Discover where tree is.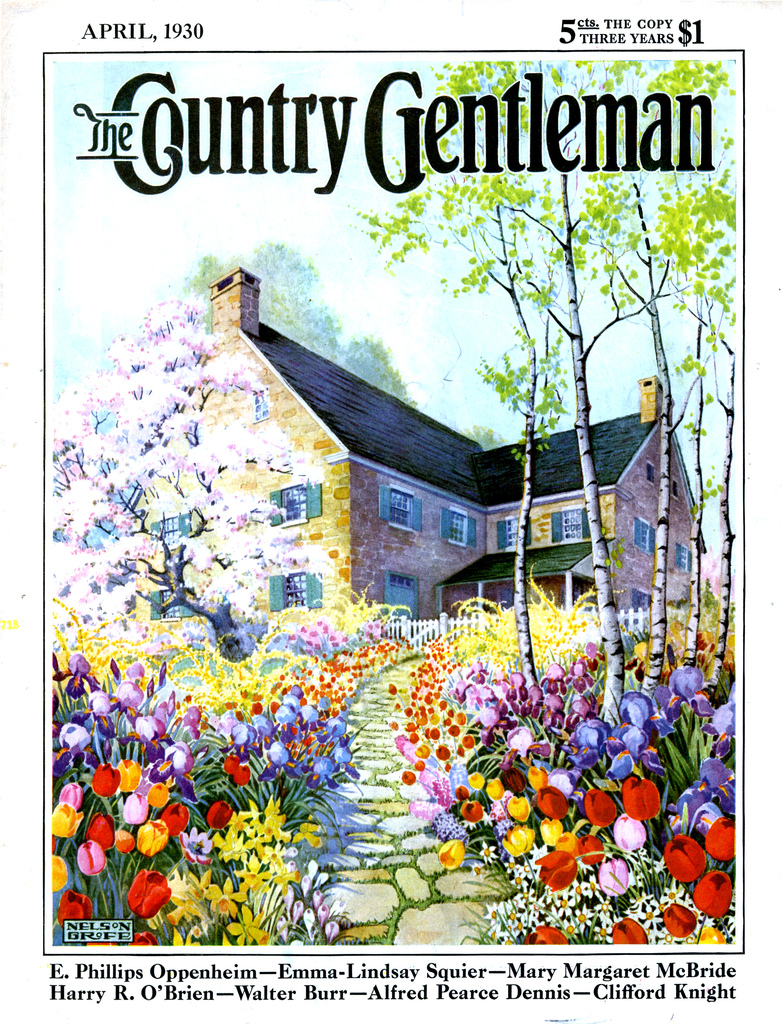
Discovered at rect(177, 246, 409, 416).
